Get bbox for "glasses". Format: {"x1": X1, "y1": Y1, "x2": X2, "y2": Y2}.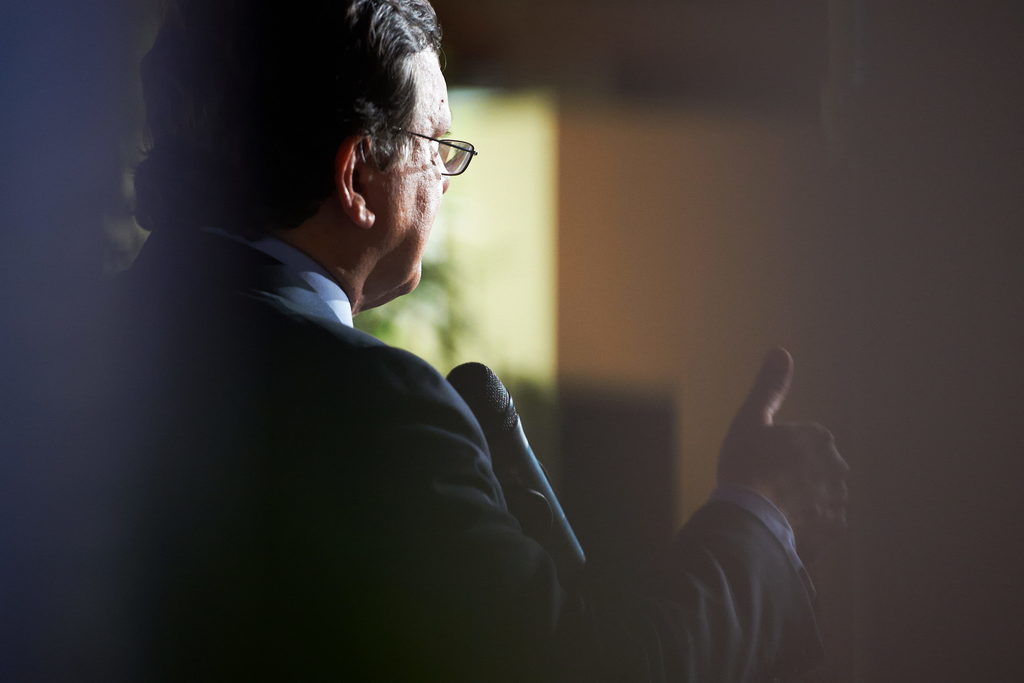
{"x1": 399, "y1": 126, "x2": 484, "y2": 179}.
